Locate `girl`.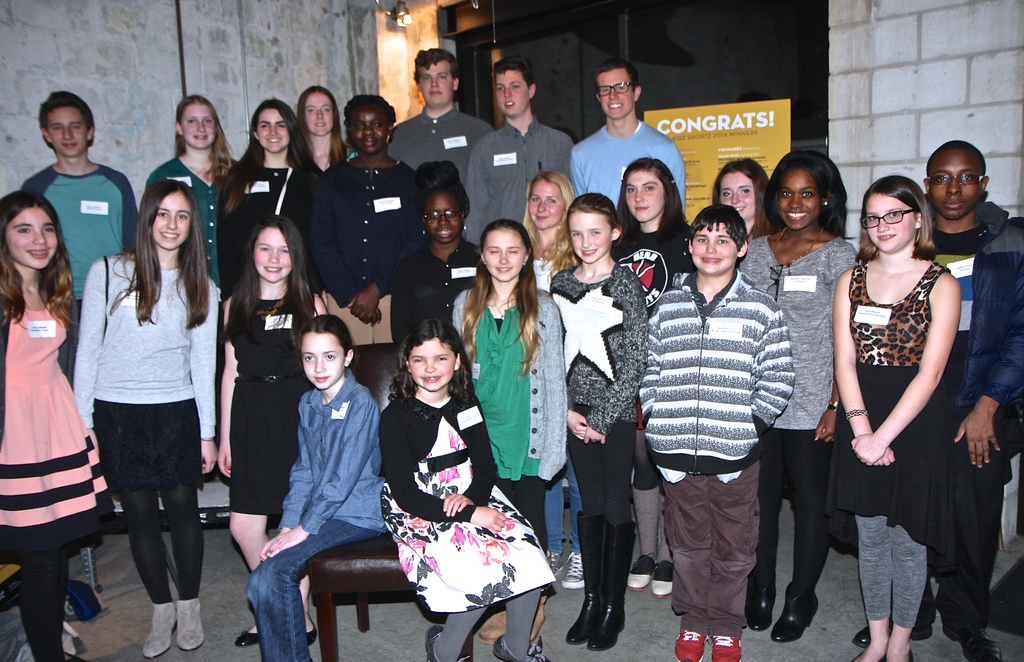
Bounding box: [x1=312, y1=92, x2=423, y2=398].
